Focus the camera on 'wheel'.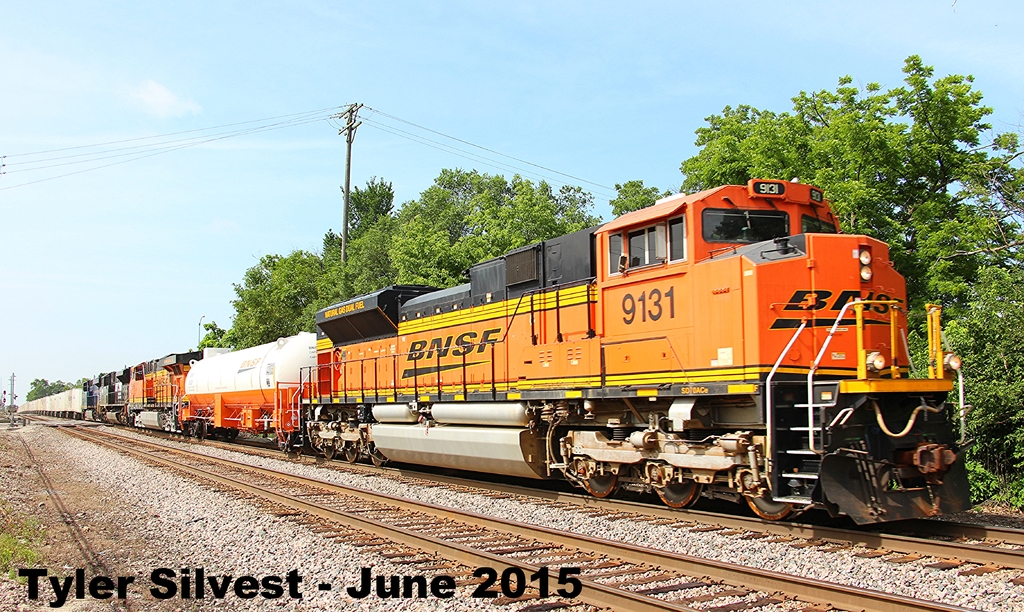
Focus region: (346, 444, 361, 464).
